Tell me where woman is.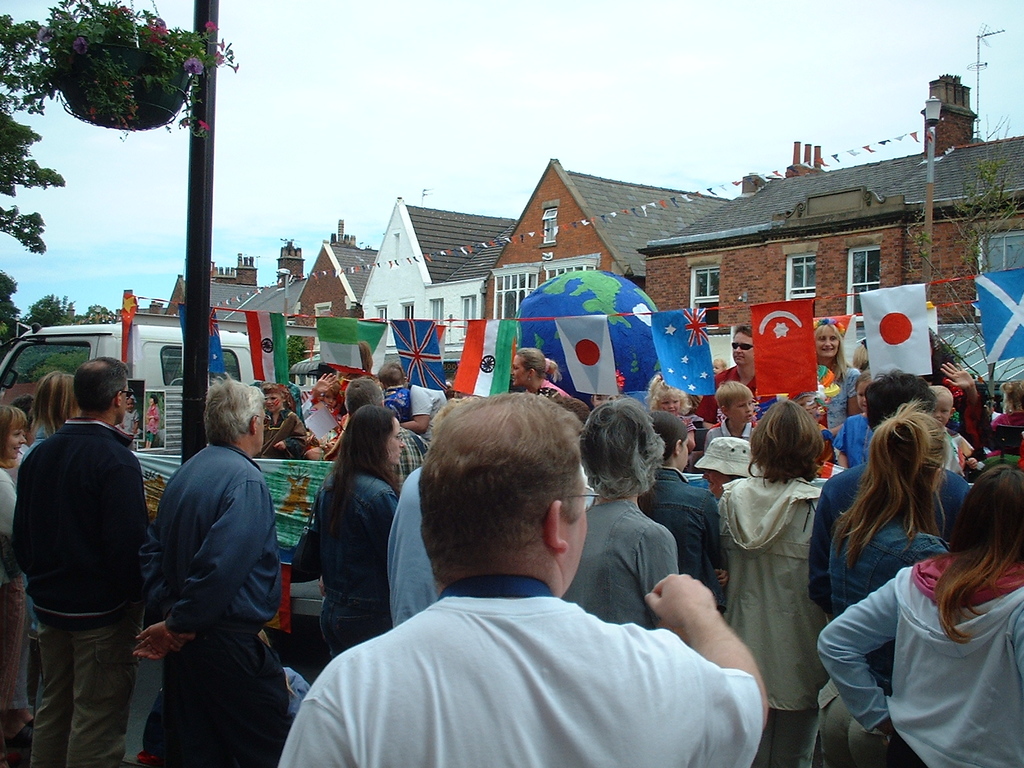
woman is at box(720, 401, 824, 767).
